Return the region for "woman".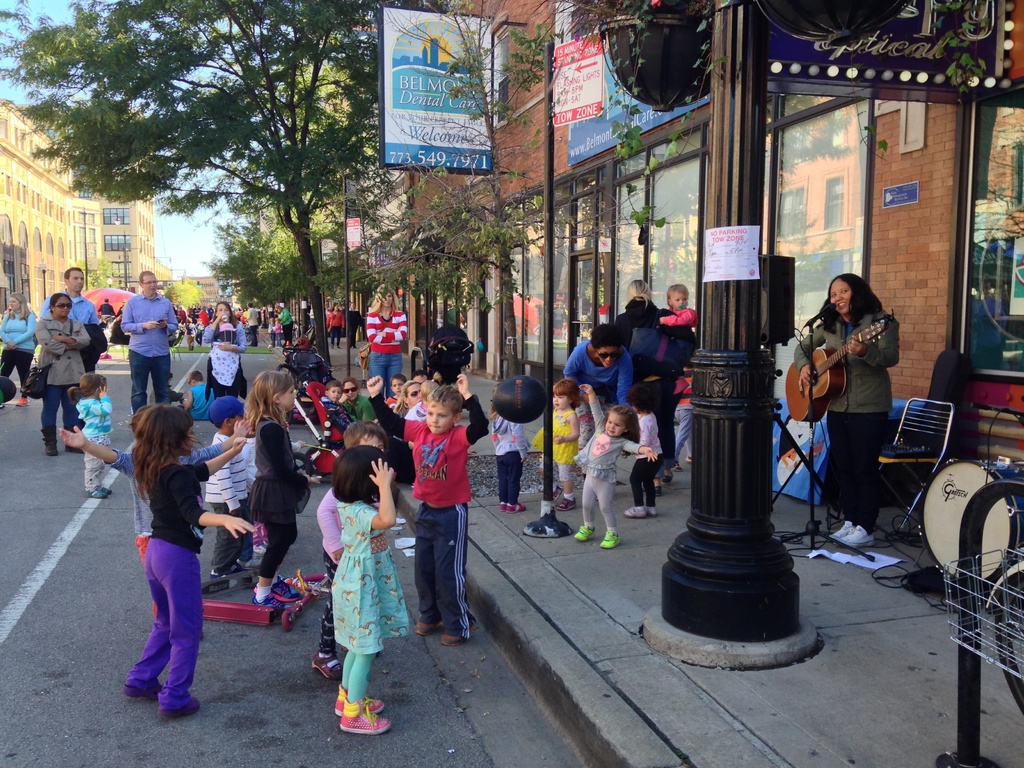
{"left": 202, "top": 301, "right": 247, "bottom": 399}.
